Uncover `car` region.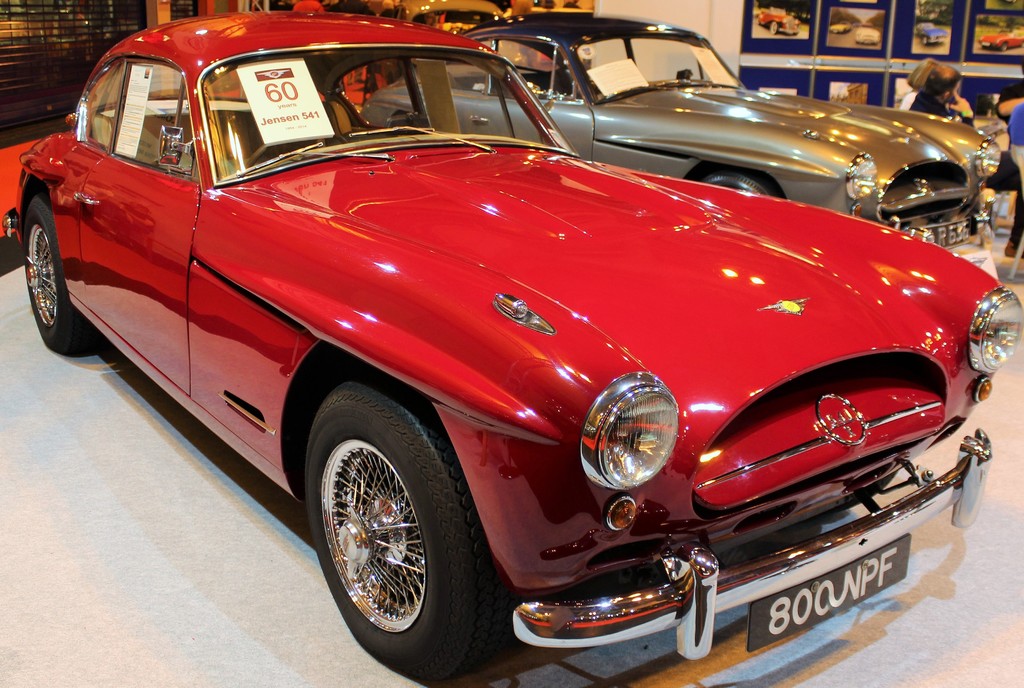
Uncovered: 760 15 803 35.
